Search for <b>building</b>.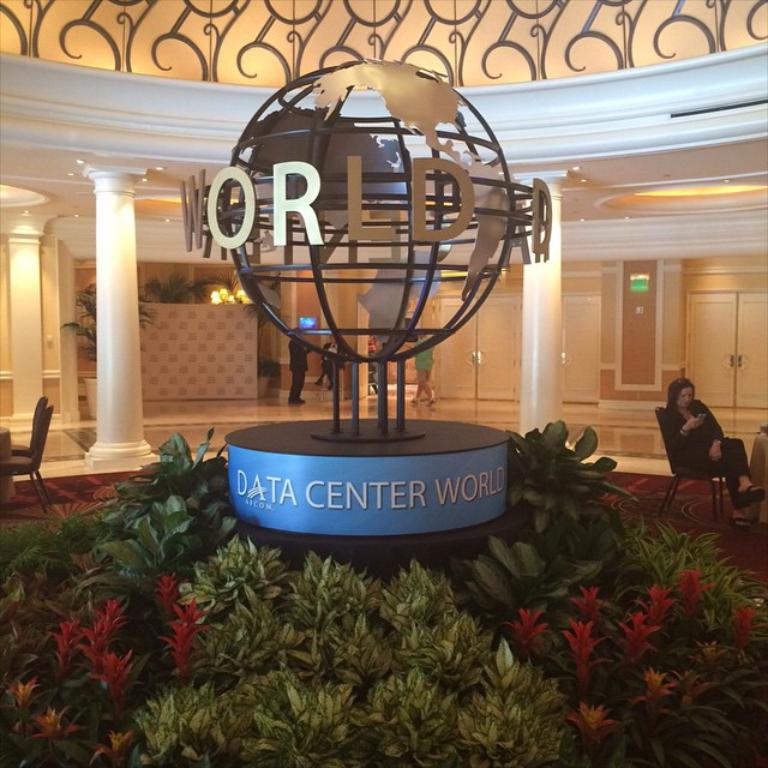
Found at box(0, 0, 767, 767).
